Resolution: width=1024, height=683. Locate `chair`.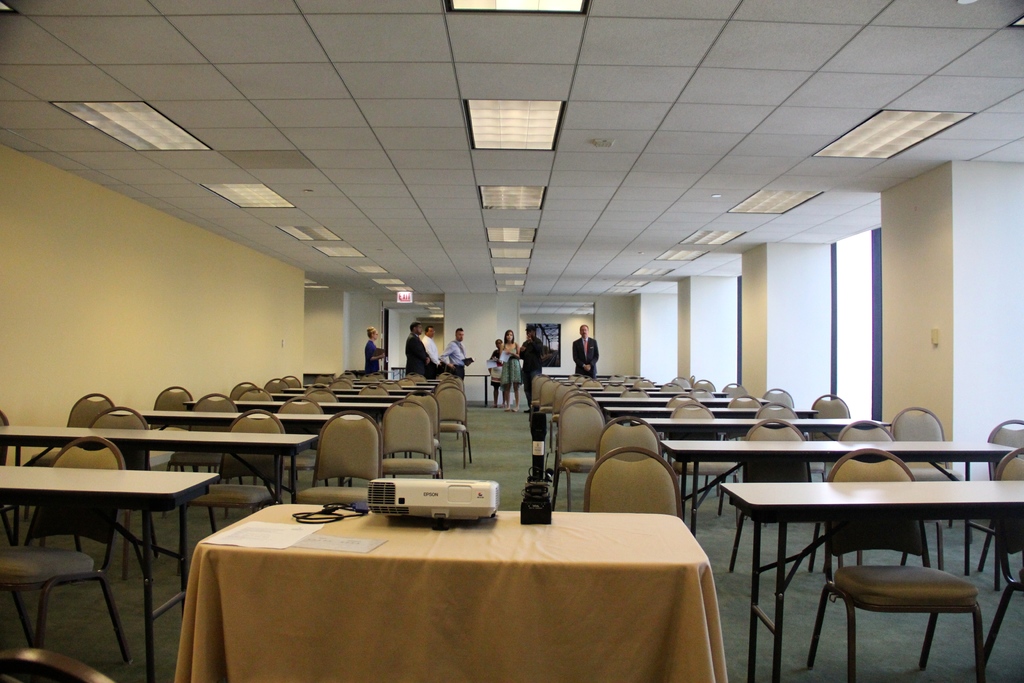
{"left": 265, "top": 379, "right": 292, "bottom": 393}.
